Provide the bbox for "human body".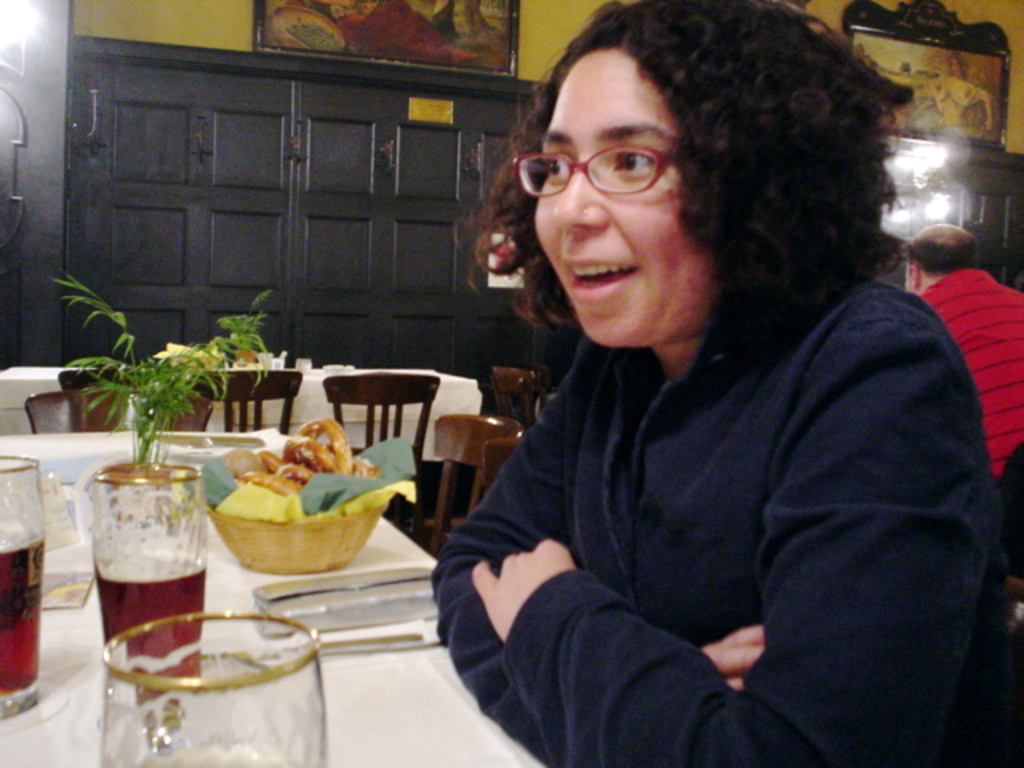
box=[426, 0, 1022, 766].
